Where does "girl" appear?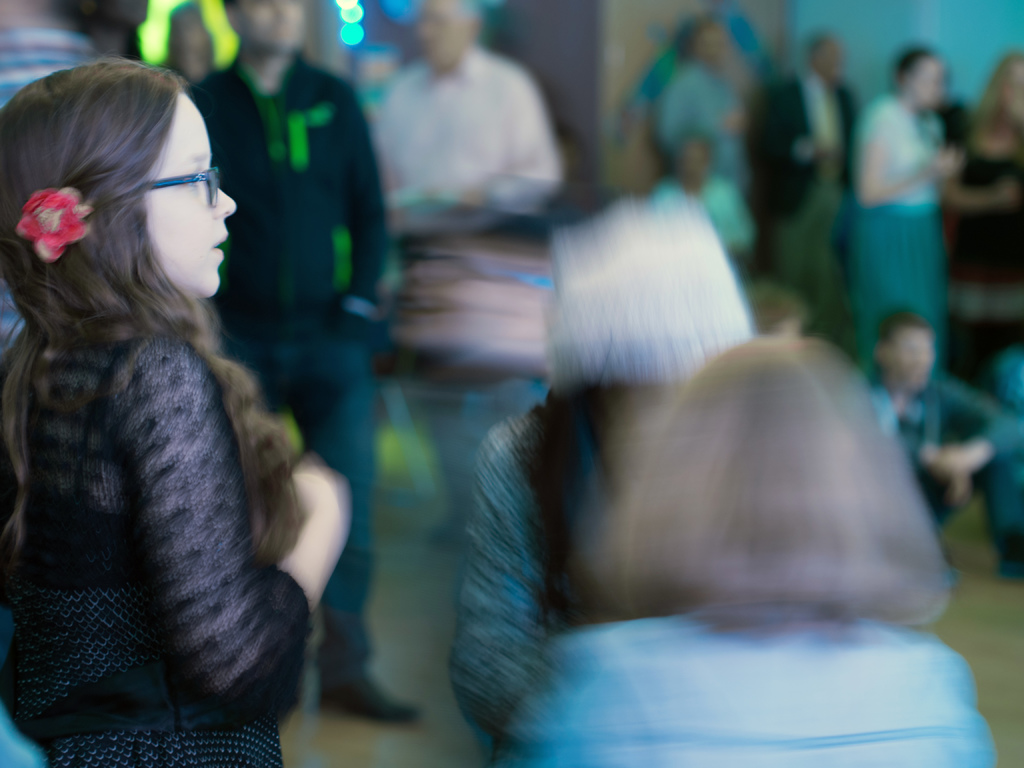
Appears at [x1=499, y1=336, x2=996, y2=767].
